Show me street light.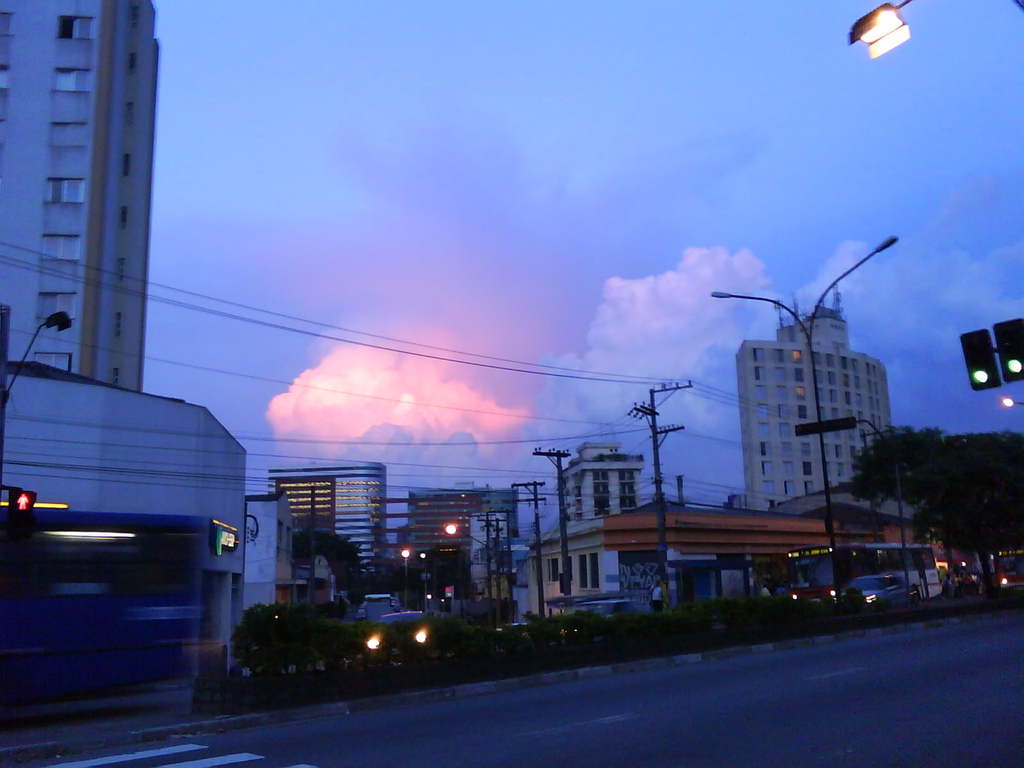
street light is here: <box>706,248,920,591</box>.
